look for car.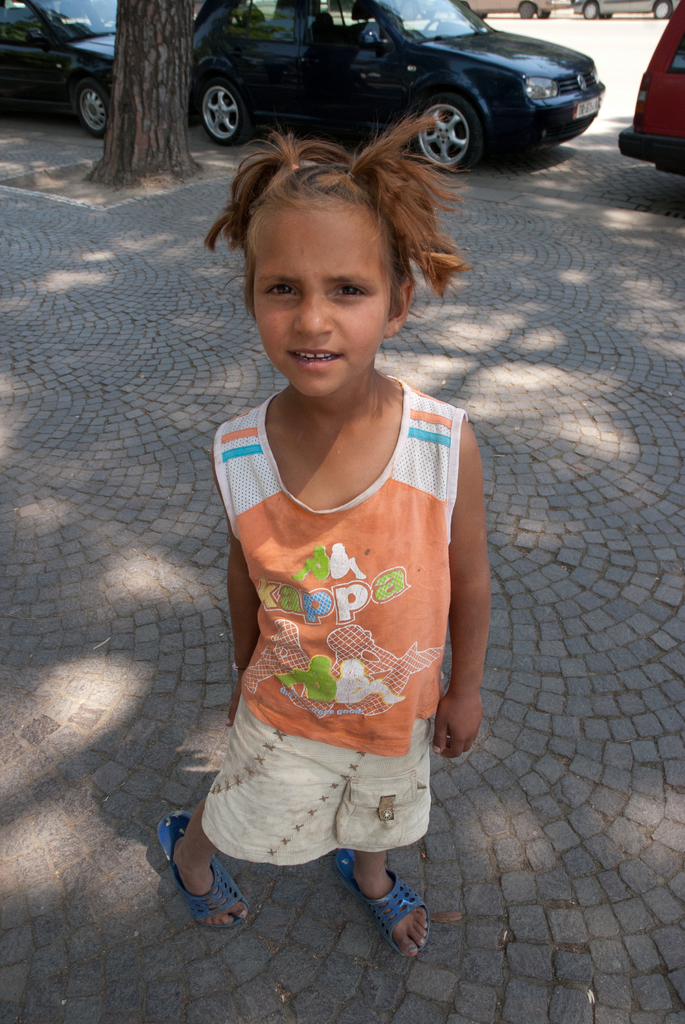
Found: select_region(0, 0, 121, 132).
